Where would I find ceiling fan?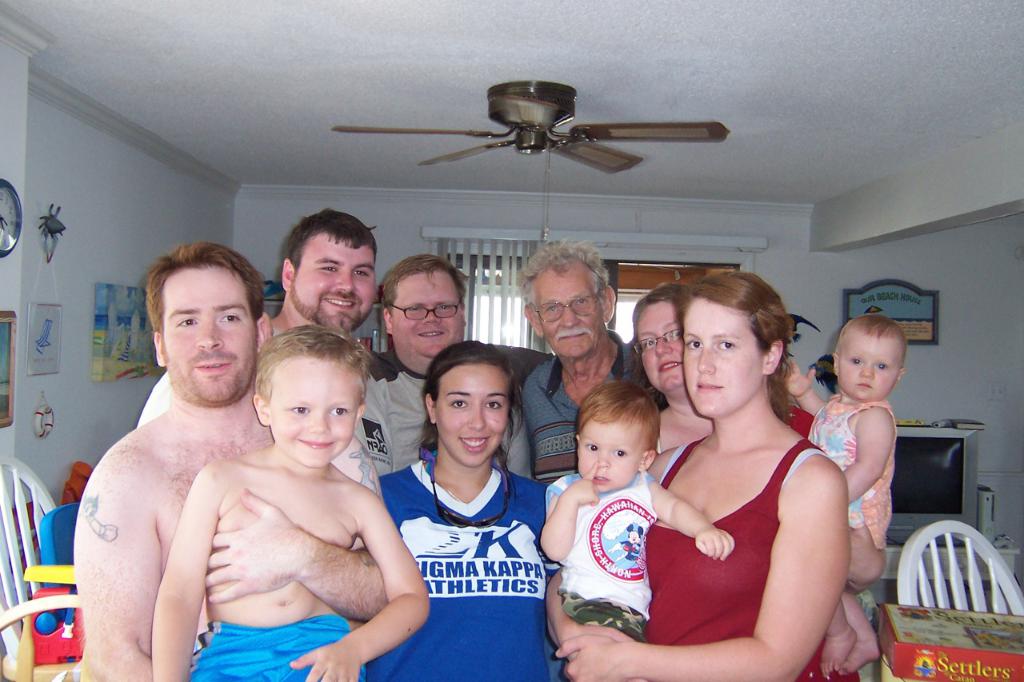
At 330, 81, 730, 241.
